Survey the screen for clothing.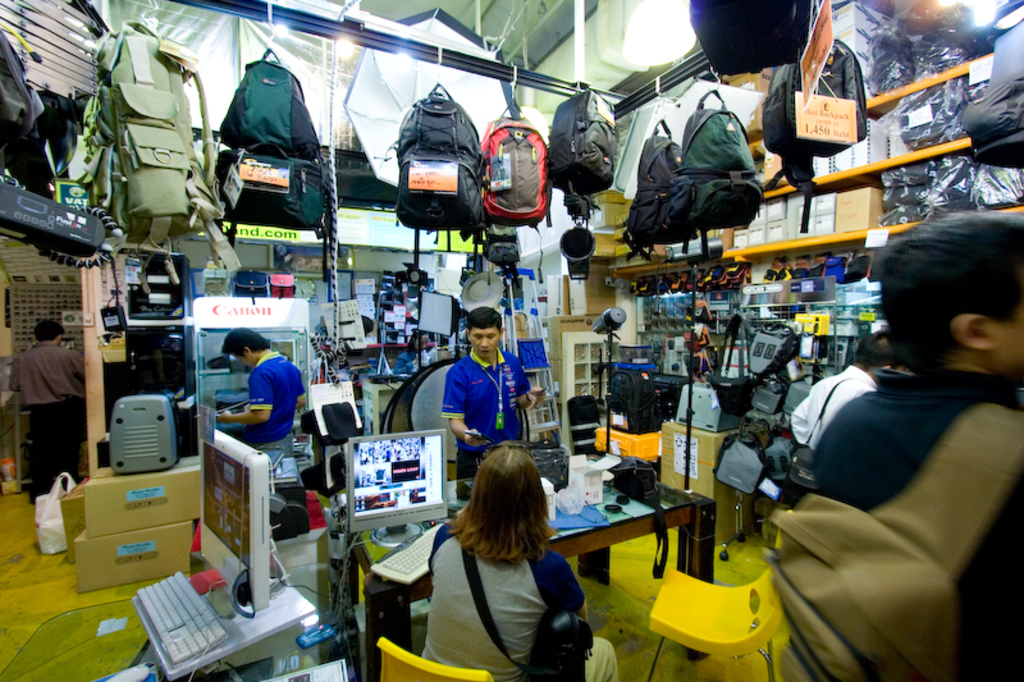
Survey found: select_region(12, 342, 70, 395).
